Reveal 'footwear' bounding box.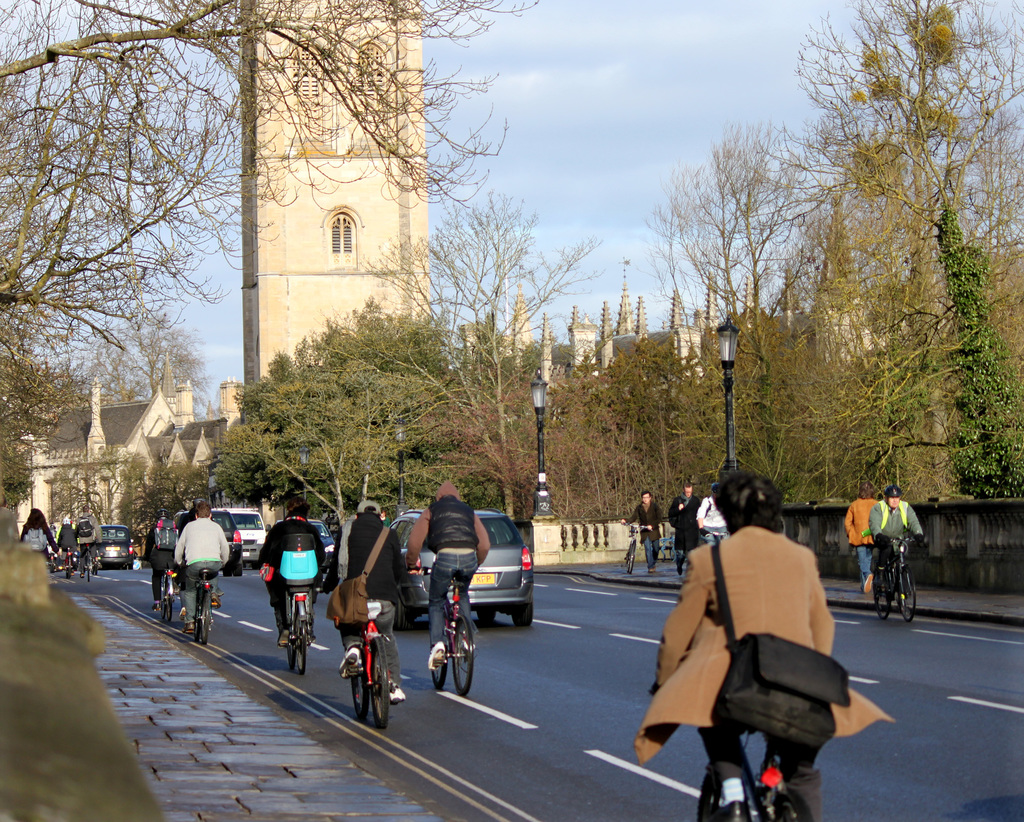
Revealed: x1=278 y1=627 x2=287 y2=649.
